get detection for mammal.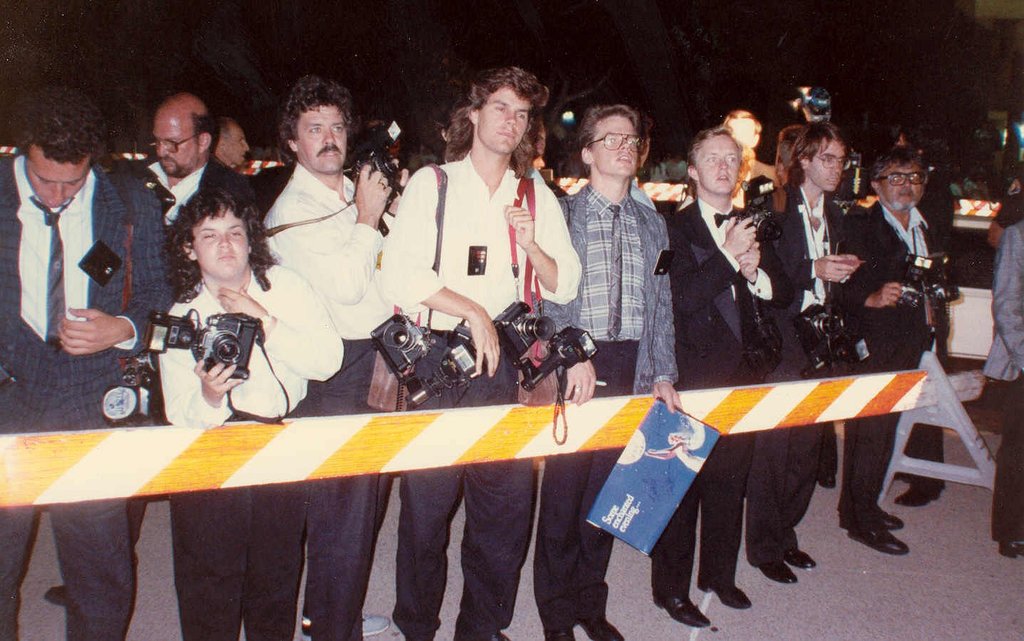
Detection: {"left": 981, "top": 172, "right": 1023, "bottom": 559}.
